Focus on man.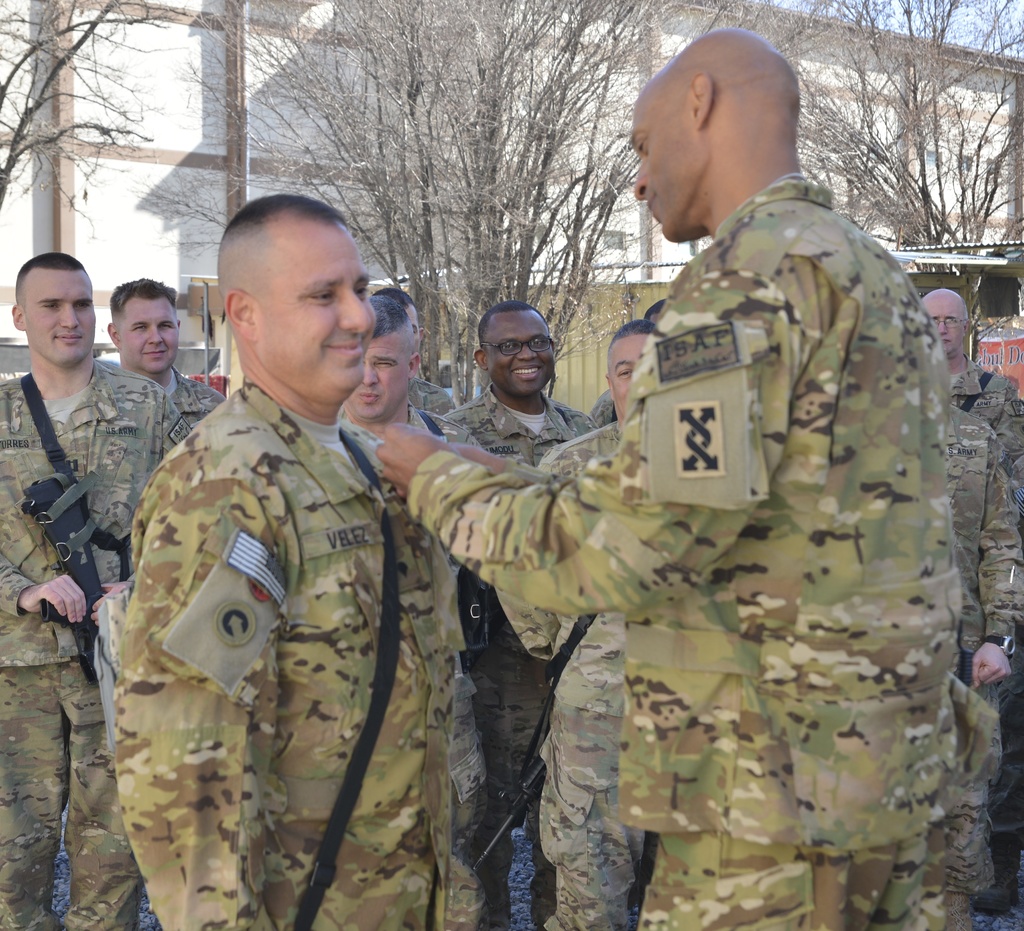
Focused at x1=0 y1=247 x2=191 y2=930.
